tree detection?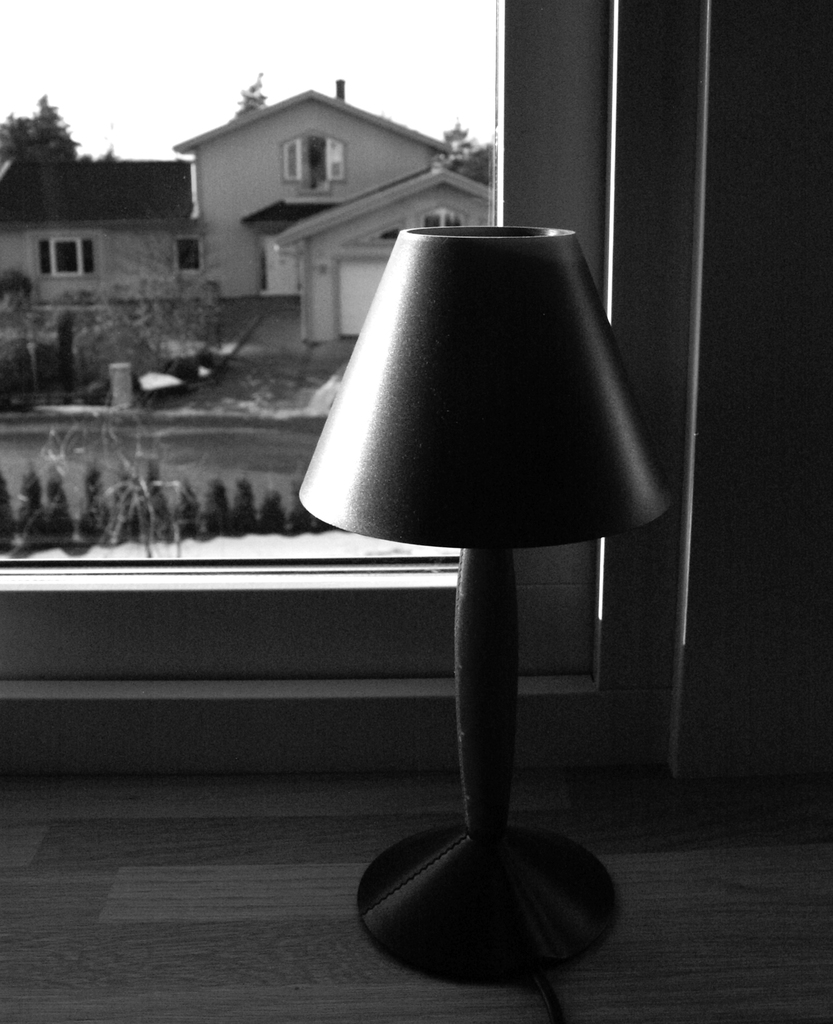
[0,80,47,169]
